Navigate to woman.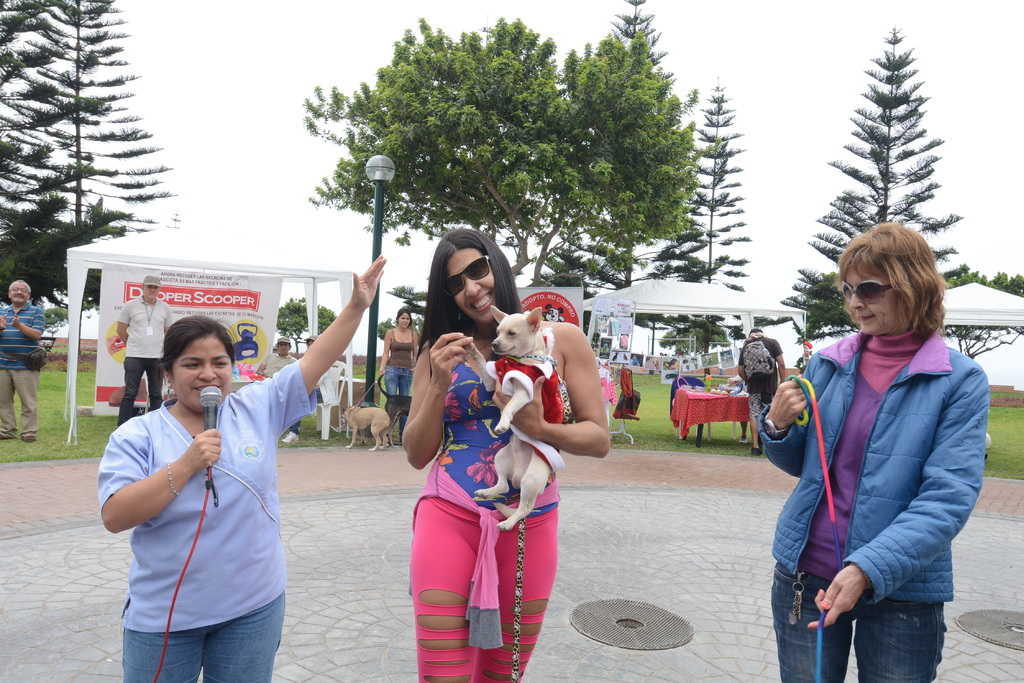
Navigation target: crop(380, 275, 578, 653).
